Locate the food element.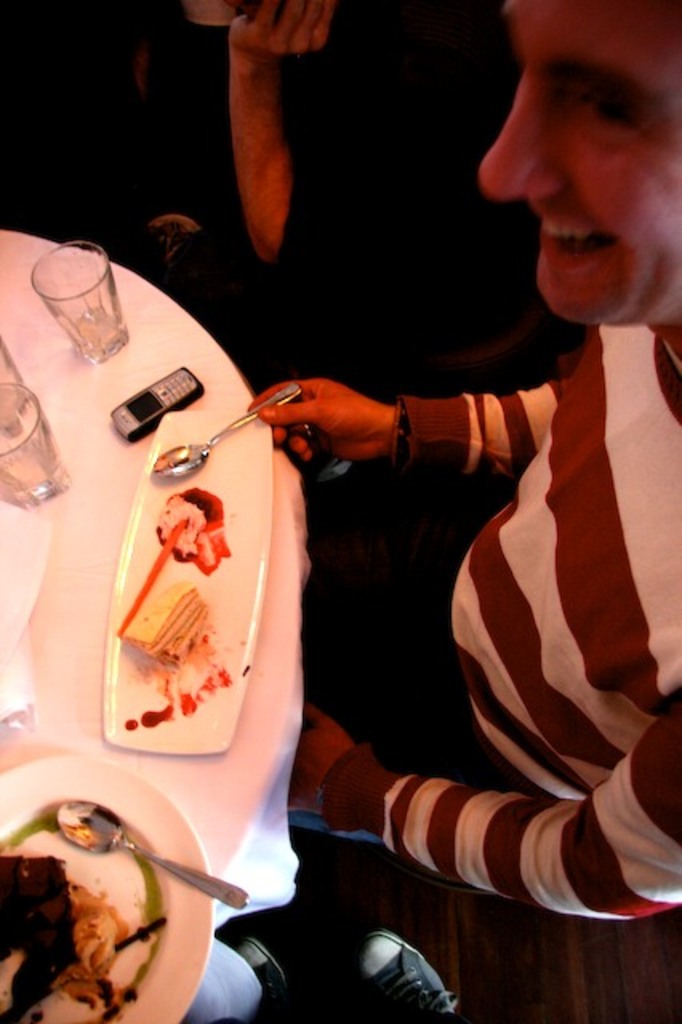
Element bbox: [x1=16, y1=813, x2=197, y2=1014].
